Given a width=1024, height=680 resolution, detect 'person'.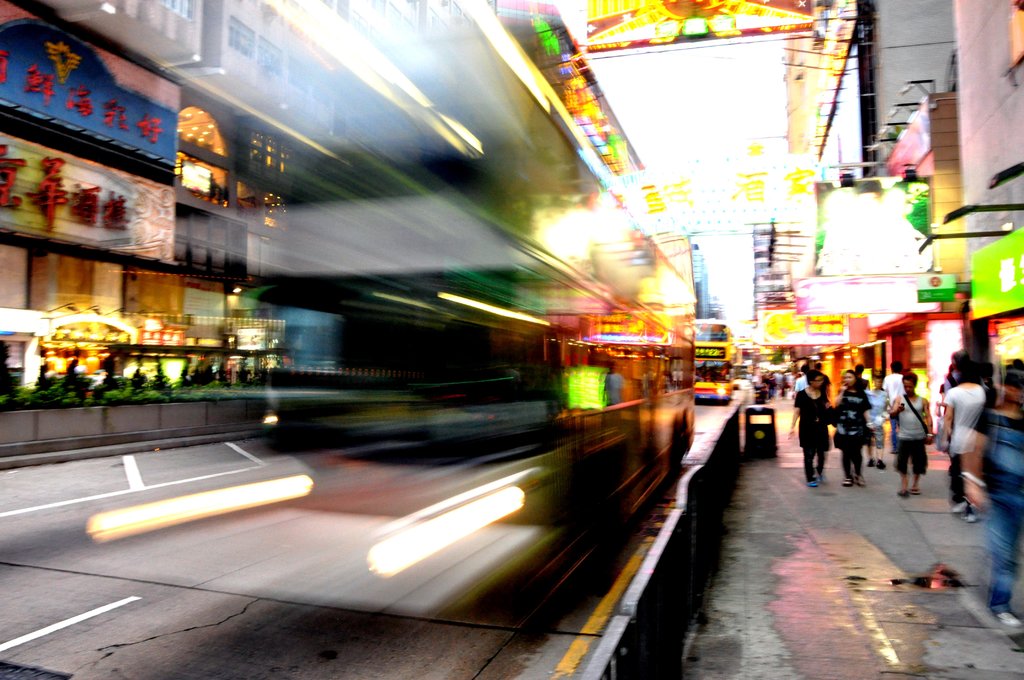
{"left": 784, "top": 364, "right": 836, "bottom": 494}.
